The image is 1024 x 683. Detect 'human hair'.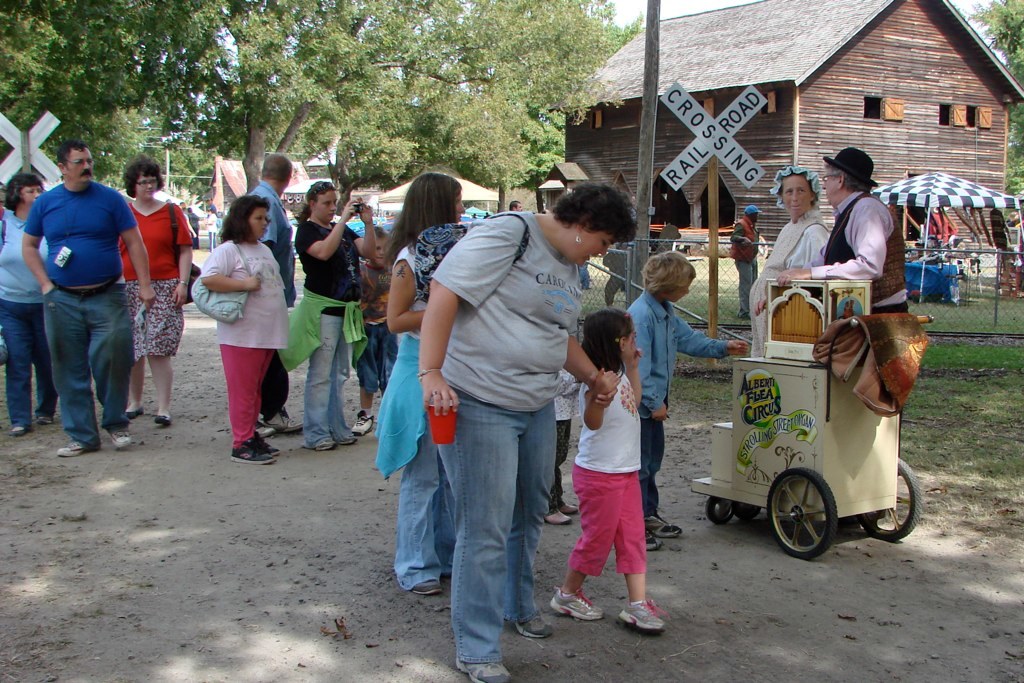
Detection: crop(640, 249, 696, 295).
